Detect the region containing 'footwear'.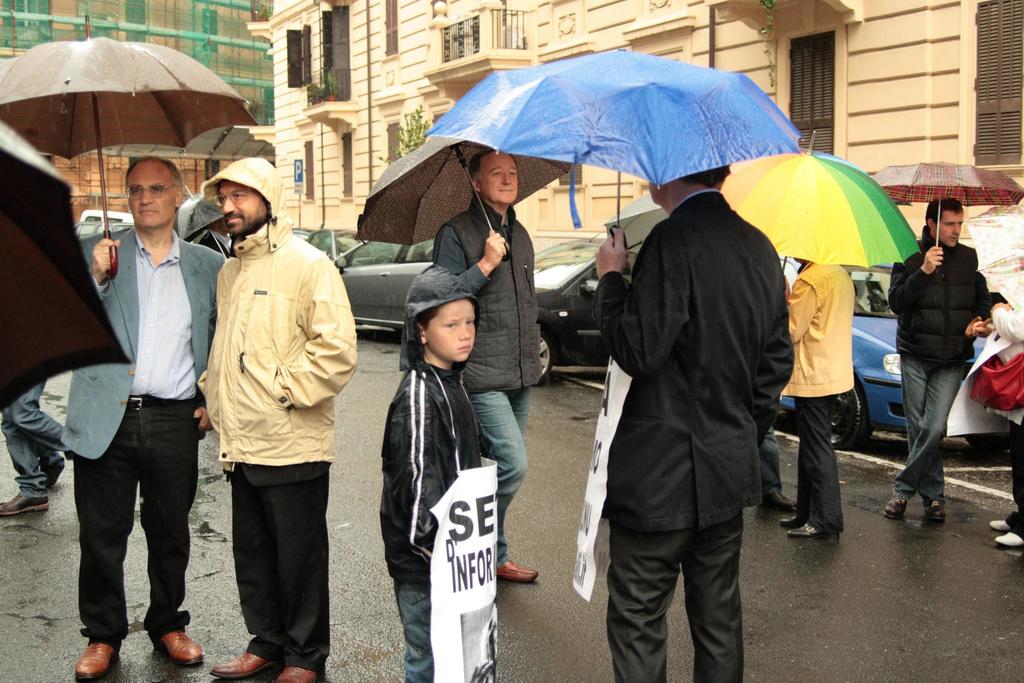
{"left": 204, "top": 648, "right": 270, "bottom": 675}.
